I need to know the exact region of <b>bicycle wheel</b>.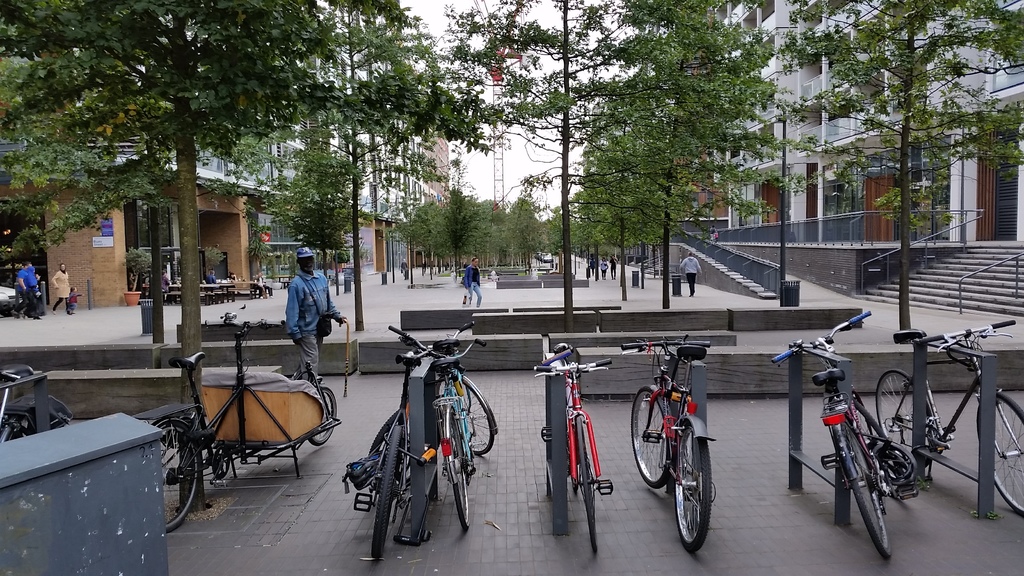
Region: rect(442, 369, 498, 457).
